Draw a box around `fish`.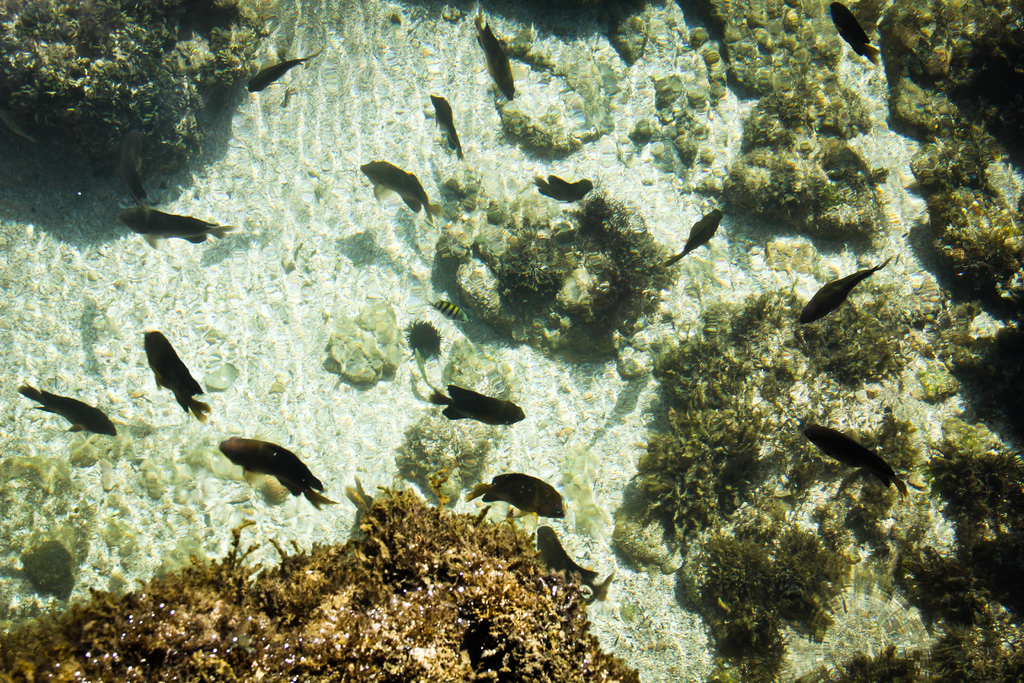
pyautogui.locateOnScreen(15, 385, 118, 438).
